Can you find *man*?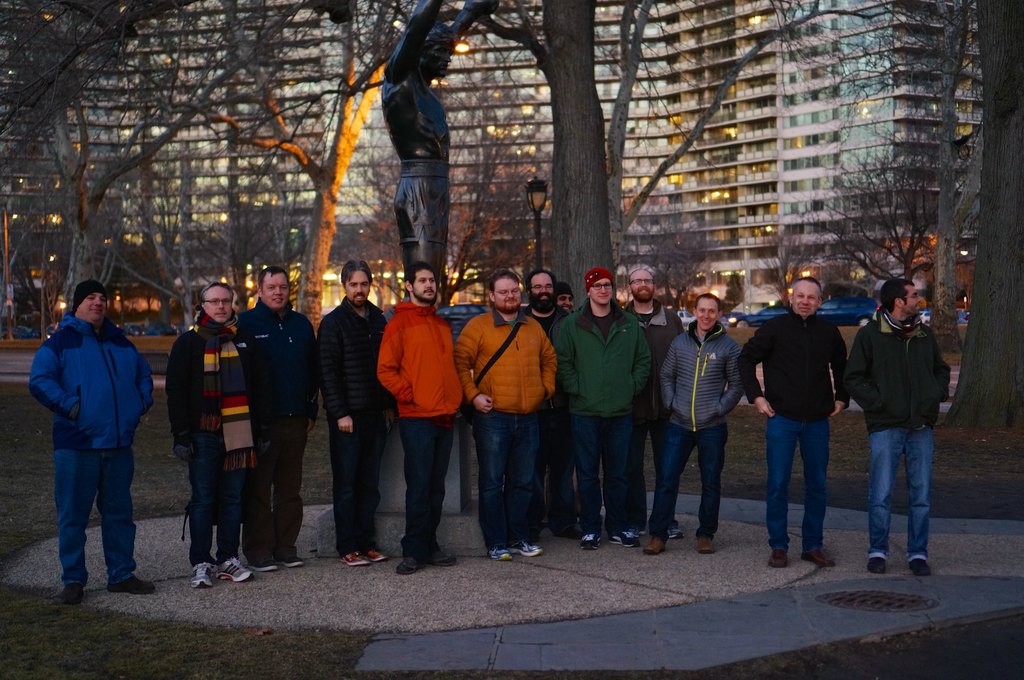
Yes, bounding box: 663:293:746:555.
